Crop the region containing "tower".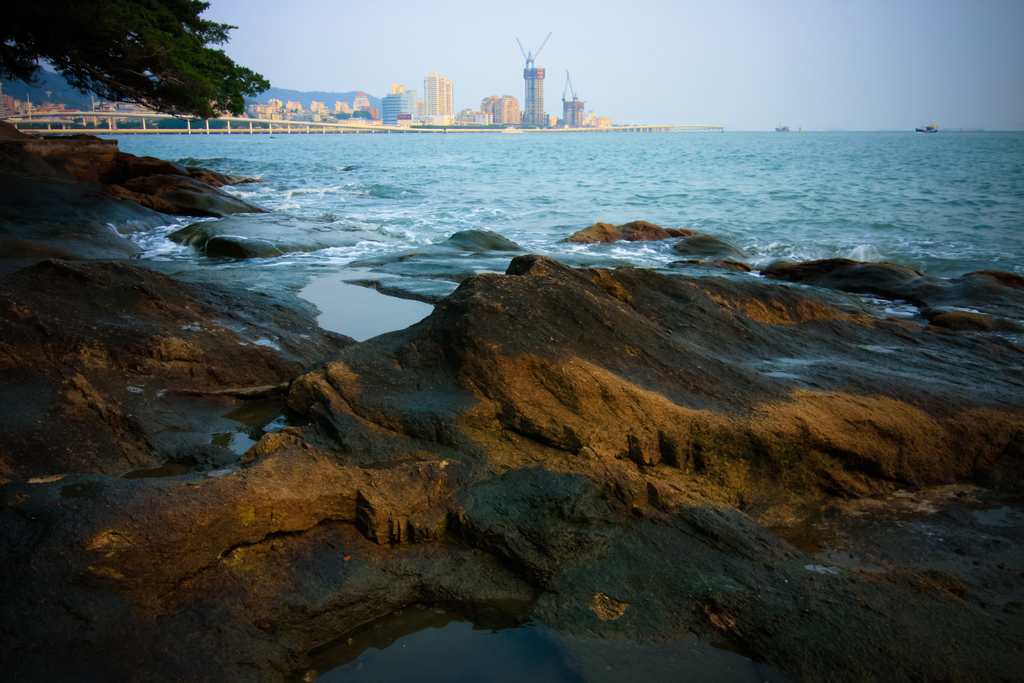
Crop region: detection(409, 62, 464, 138).
